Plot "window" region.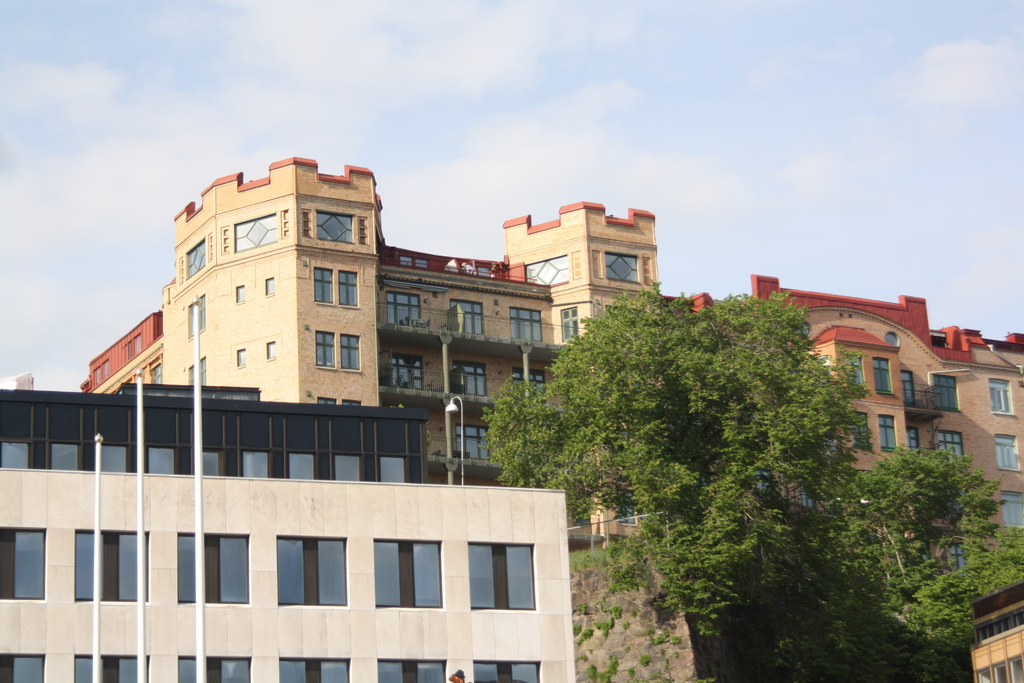
Plotted at [188,358,206,384].
